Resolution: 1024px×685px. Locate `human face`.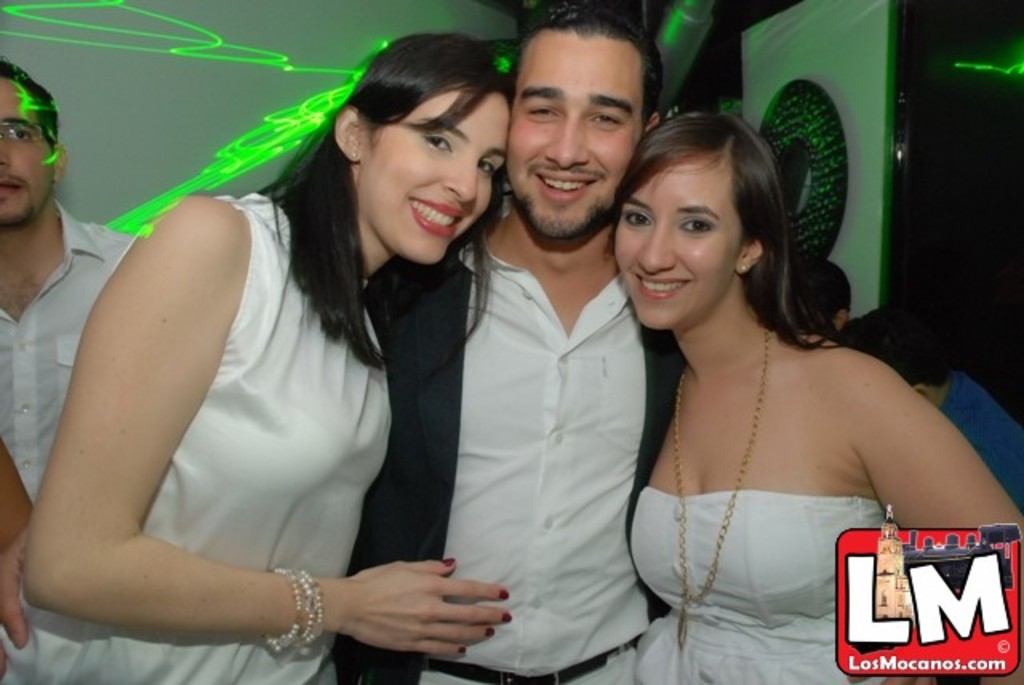
[509,27,645,243].
